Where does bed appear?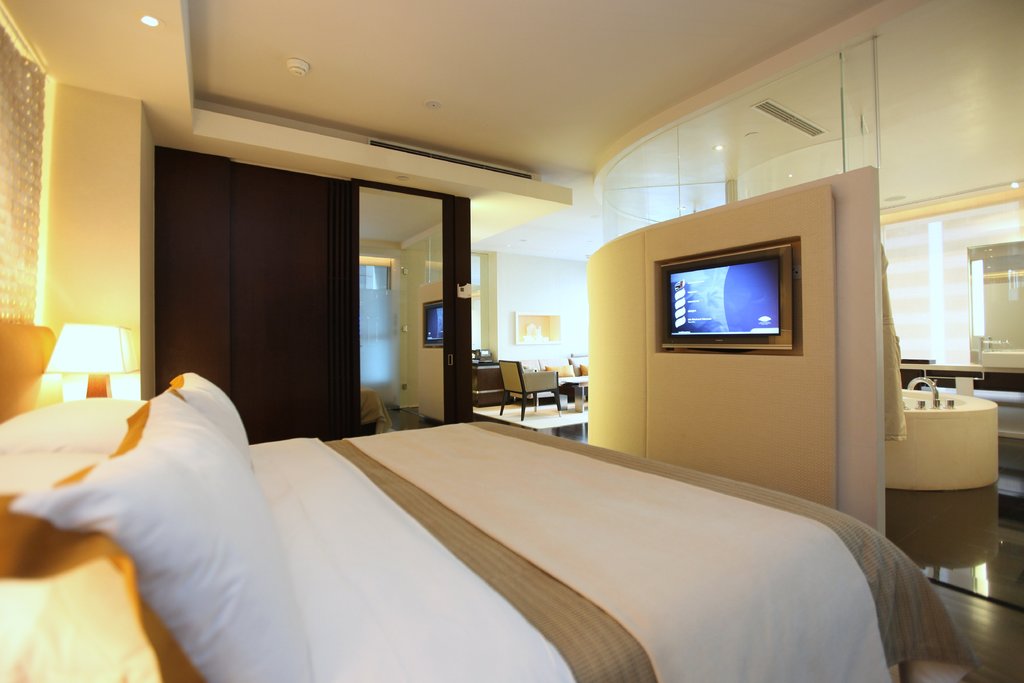
Appears at 64, 393, 975, 682.
